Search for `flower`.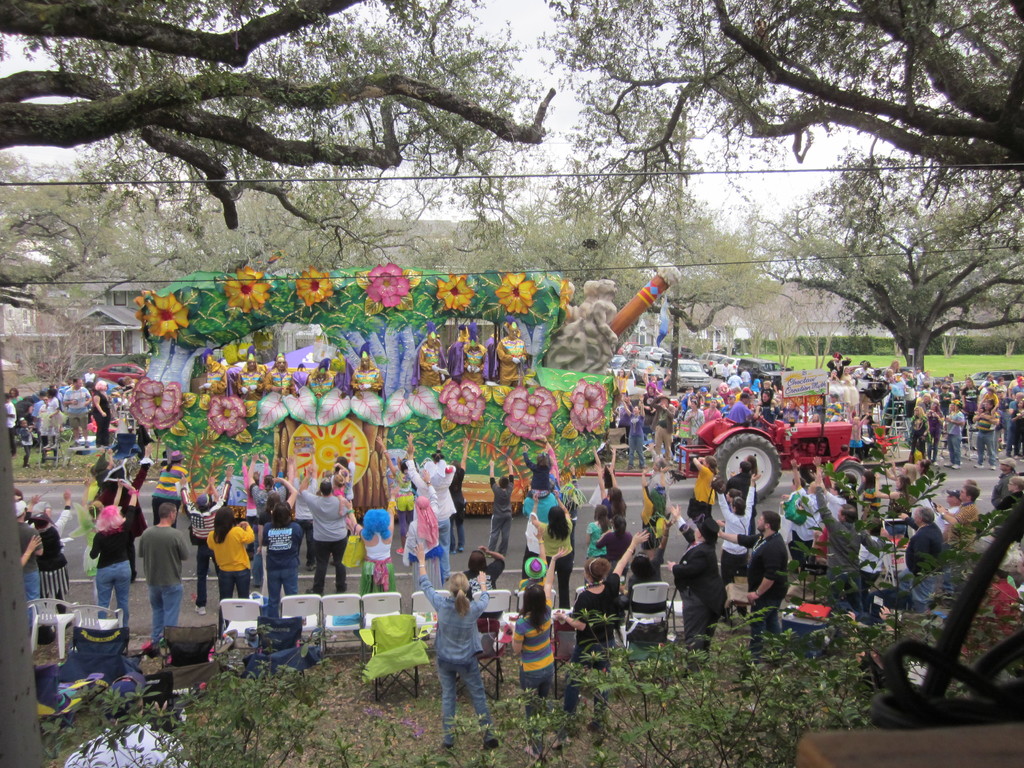
Found at rect(129, 375, 183, 427).
